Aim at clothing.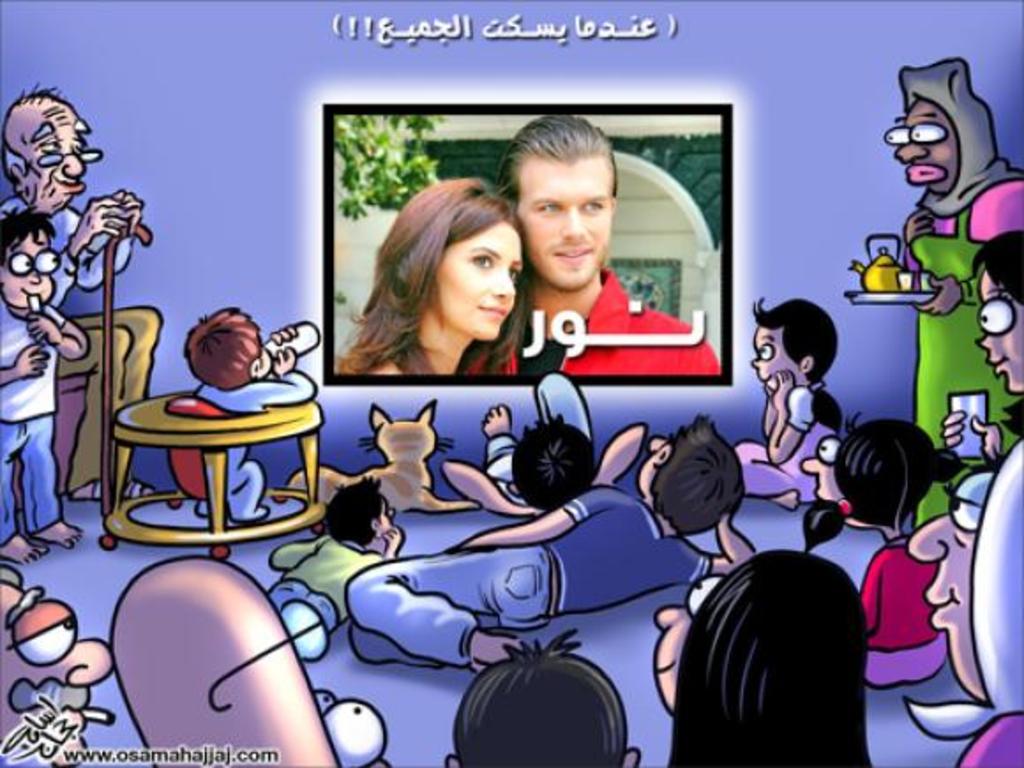
Aimed at [180,362,314,533].
